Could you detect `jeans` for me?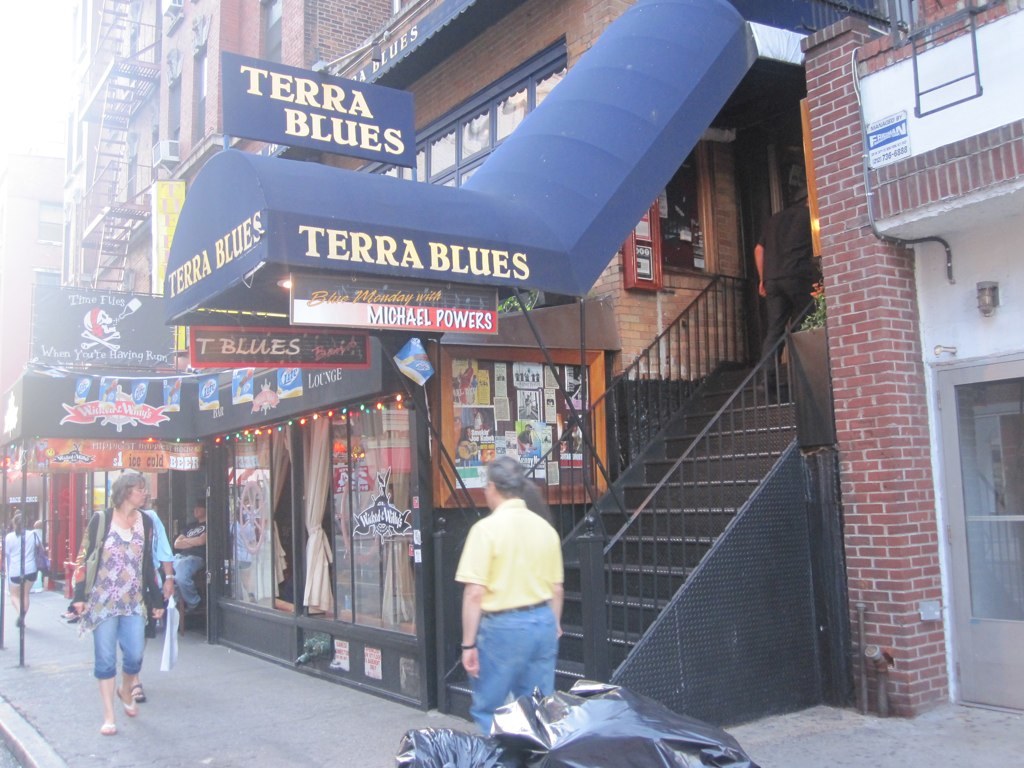
Detection result: x1=172, y1=552, x2=204, y2=605.
